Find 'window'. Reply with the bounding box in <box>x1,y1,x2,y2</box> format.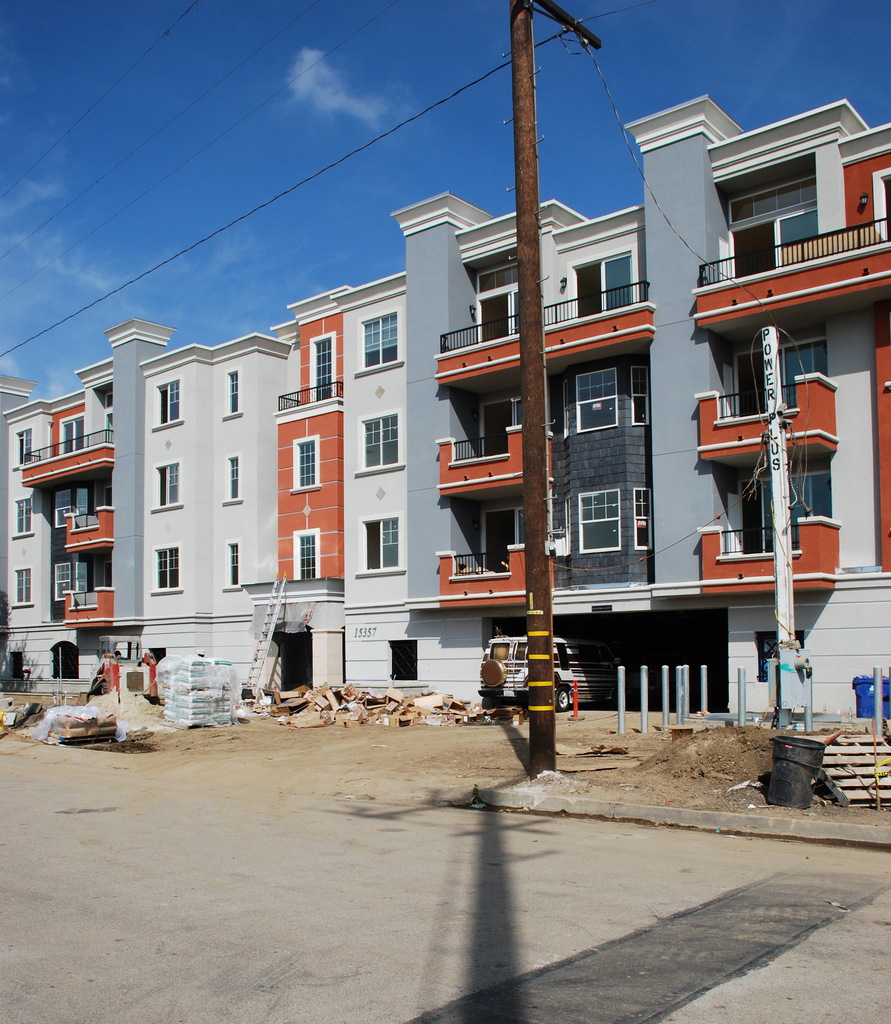
<box>221,541,241,589</box>.
